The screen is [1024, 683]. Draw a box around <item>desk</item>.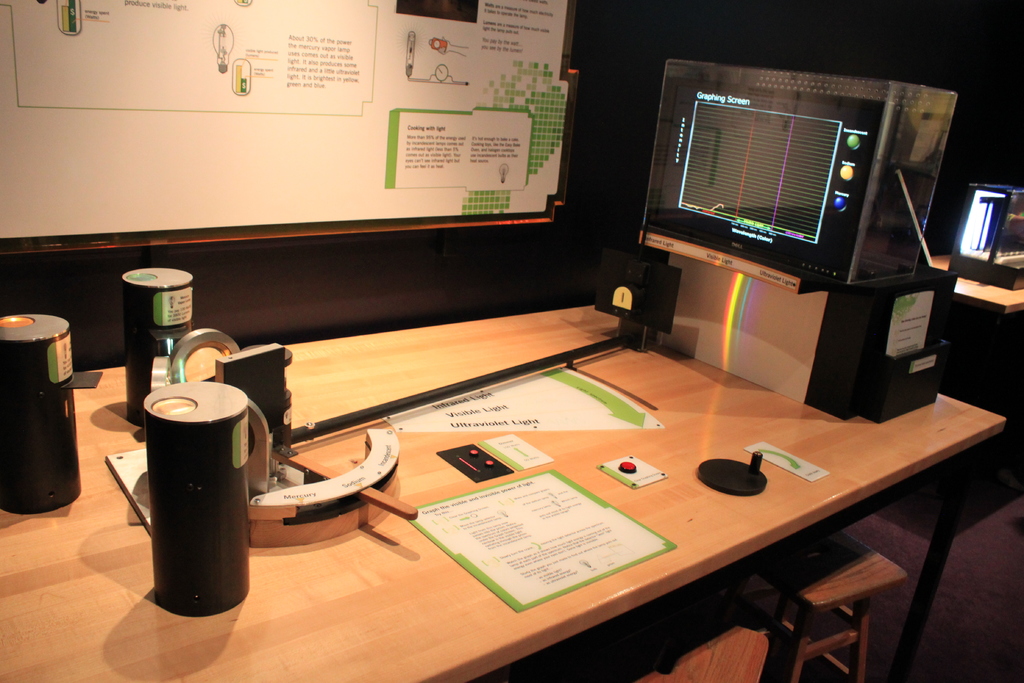
detection(4, 308, 1001, 682).
